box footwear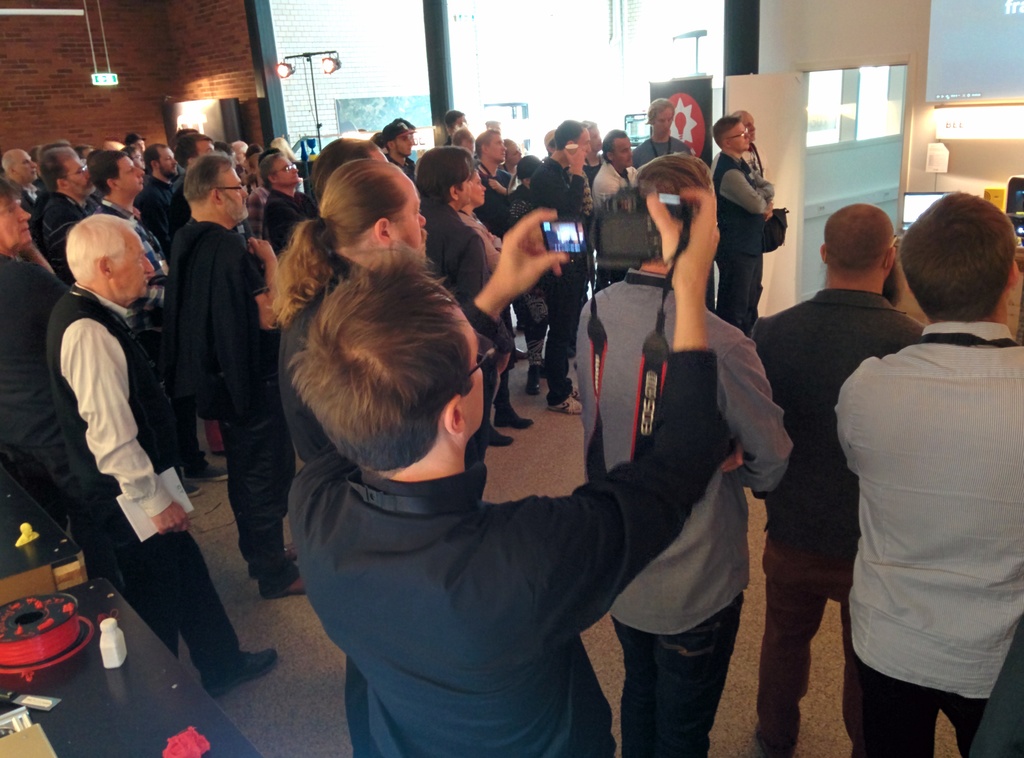
bbox(184, 458, 231, 483)
